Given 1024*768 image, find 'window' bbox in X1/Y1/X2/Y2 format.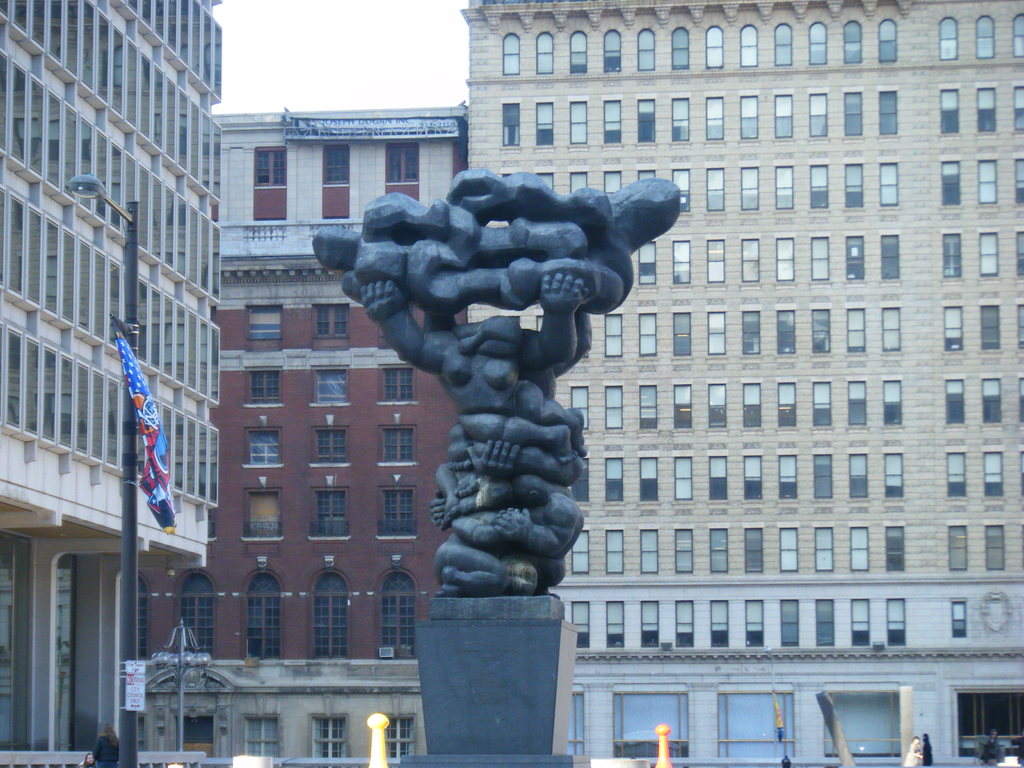
943/447/968/498.
